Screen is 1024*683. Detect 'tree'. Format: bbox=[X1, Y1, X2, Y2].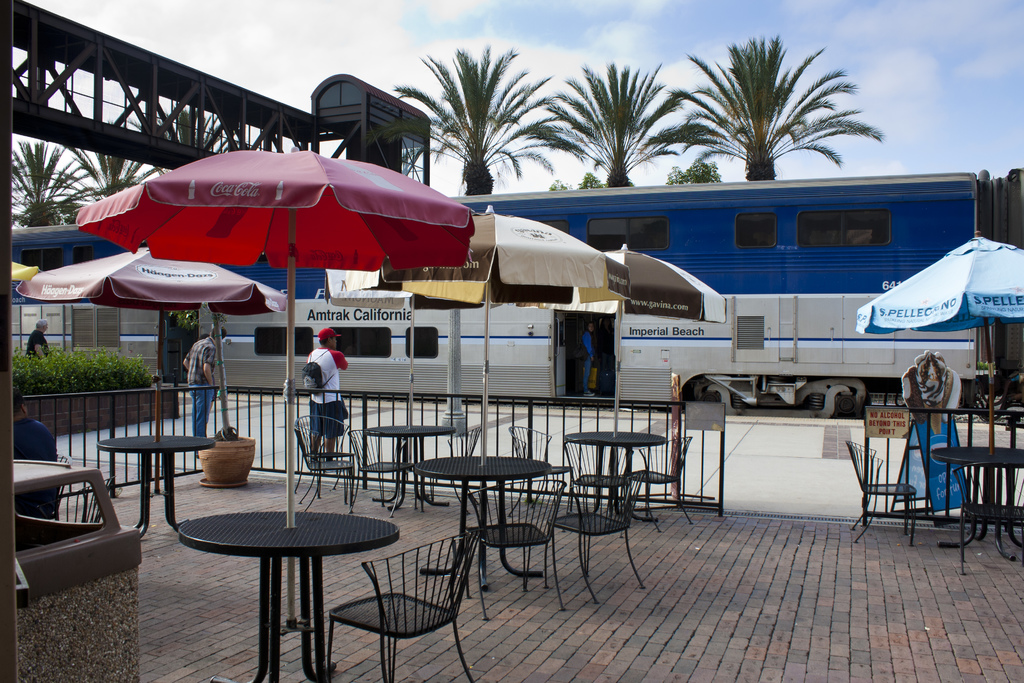
bbox=[671, 160, 724, 182].
